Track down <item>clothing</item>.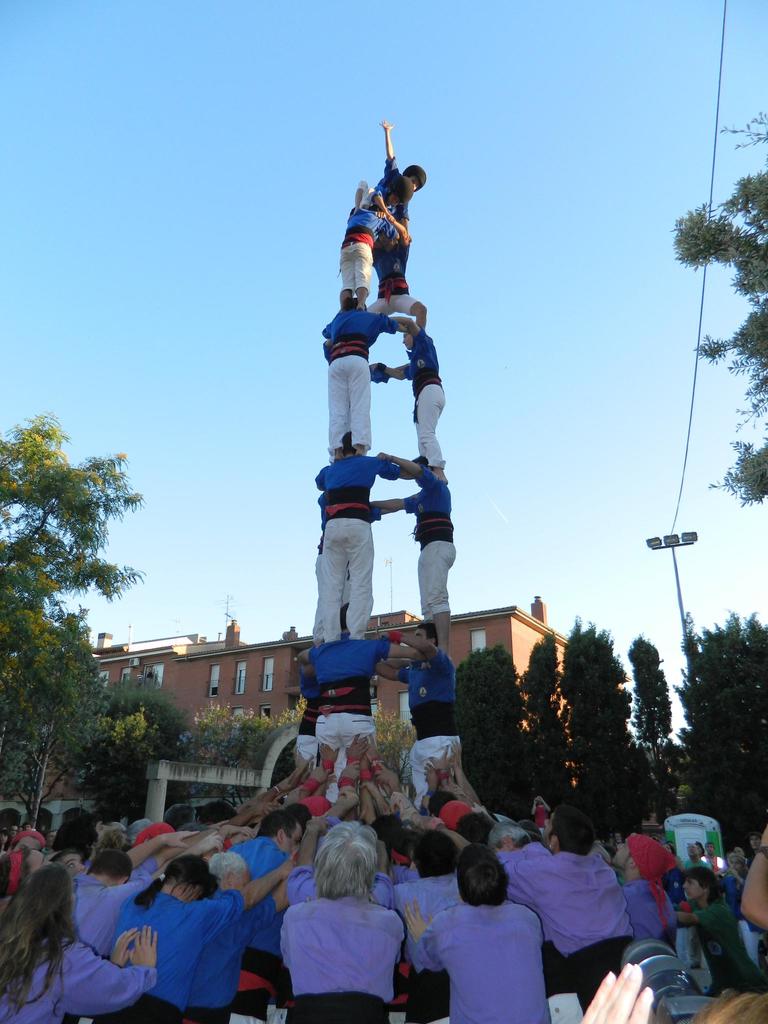
Tracked to select_region(292, 672, 317, 764).
